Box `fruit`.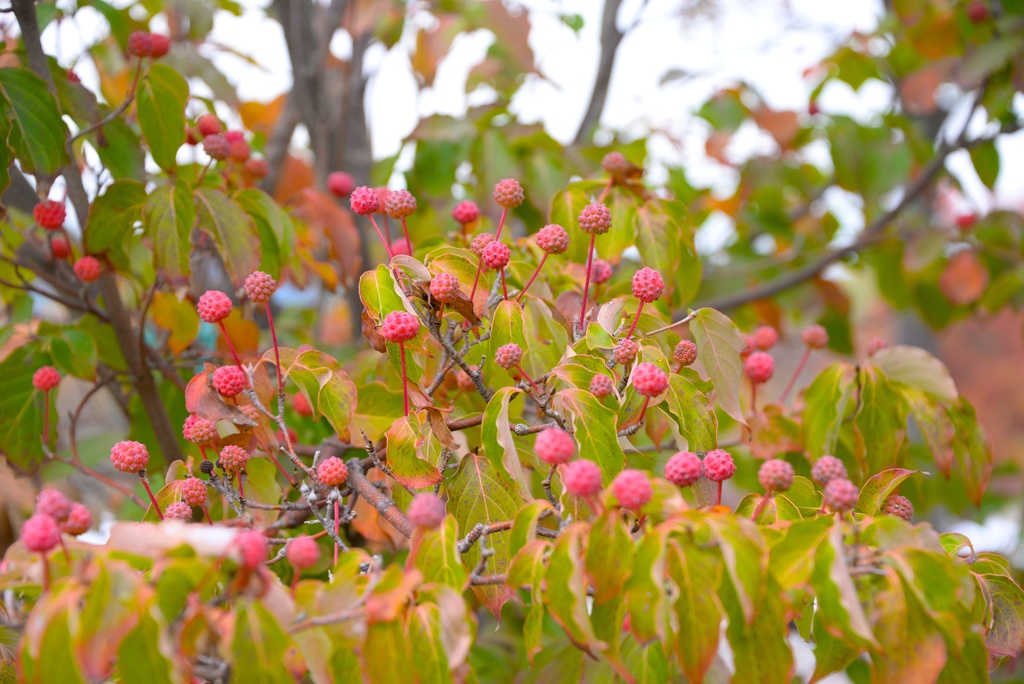
detection(334, 174, 355, 202).
